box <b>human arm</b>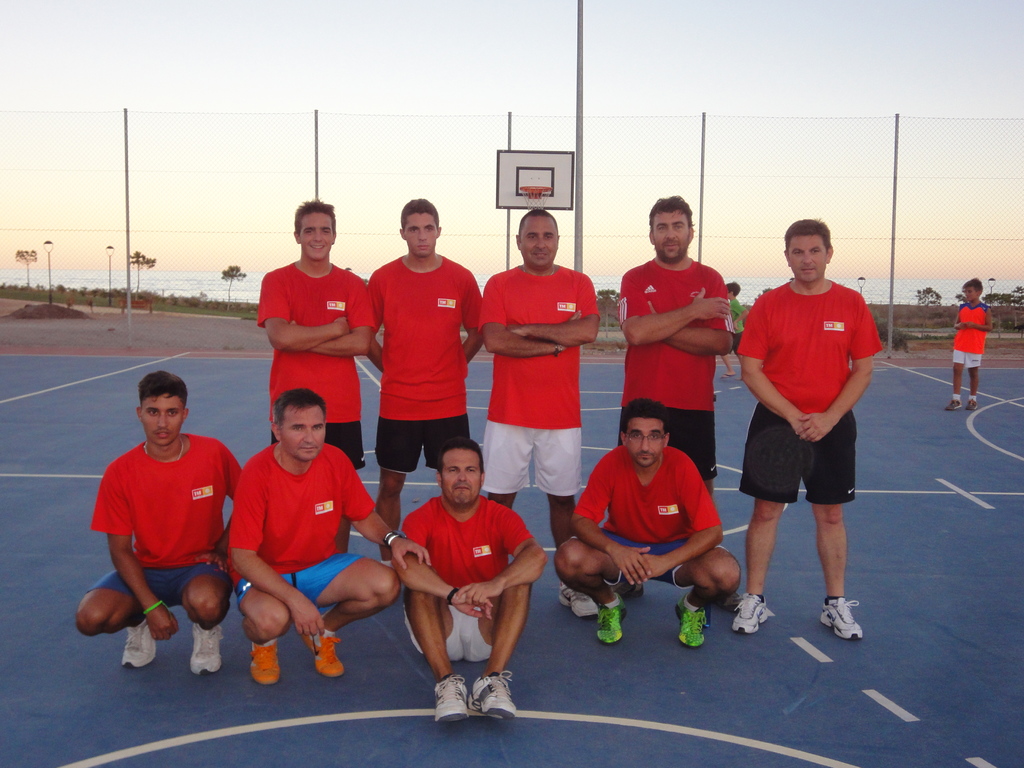
[104, 474, 180, 640]
